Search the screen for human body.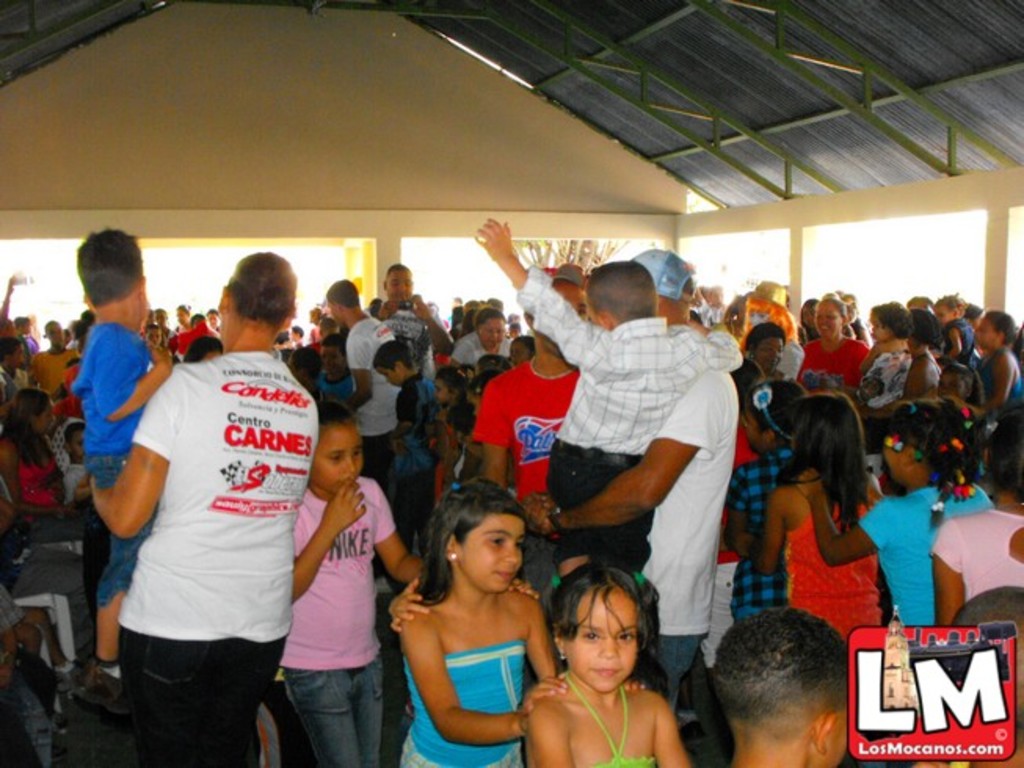
Found at Rect(89, 346, 315, 760).
